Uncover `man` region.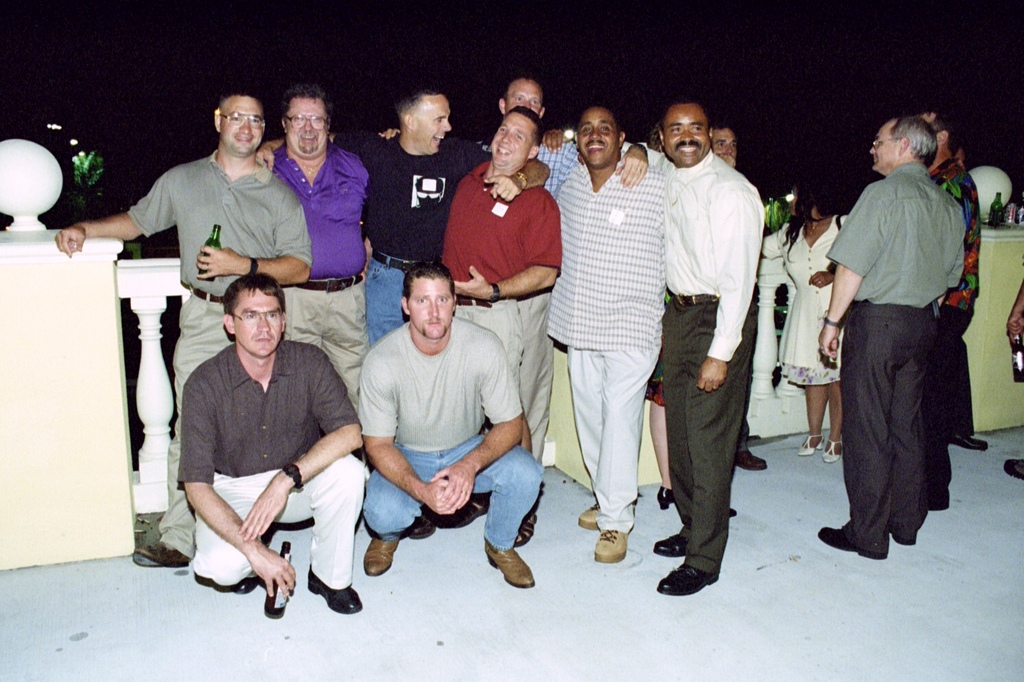
Uncovered: [left=267, top=89, right=373, bottom=398].
